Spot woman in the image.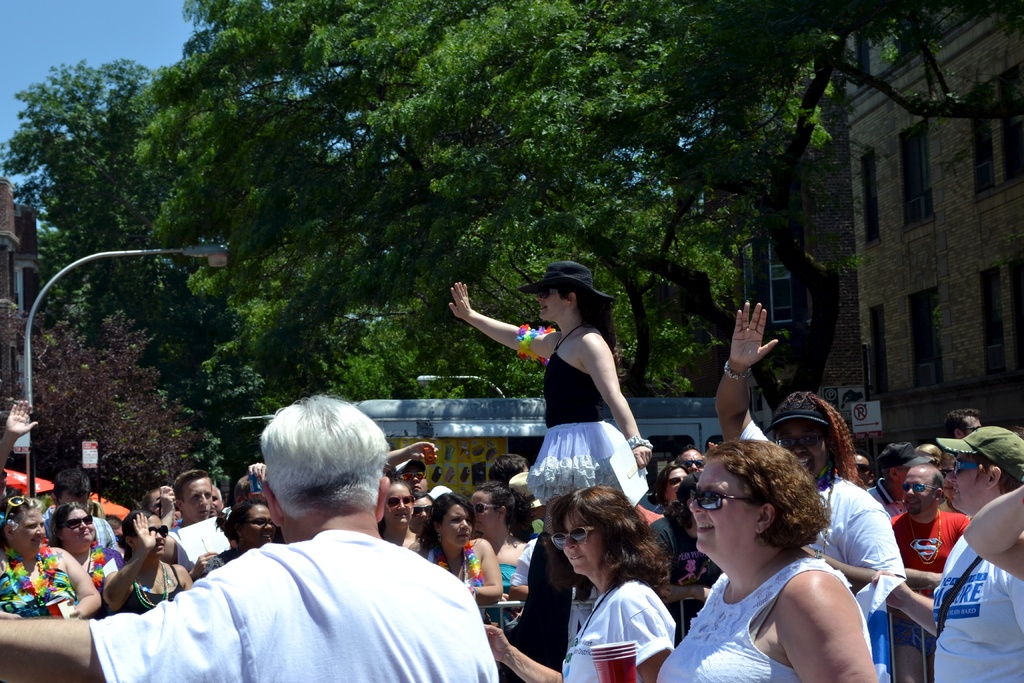
woman found at bbox(49, 503, 126, 587).
